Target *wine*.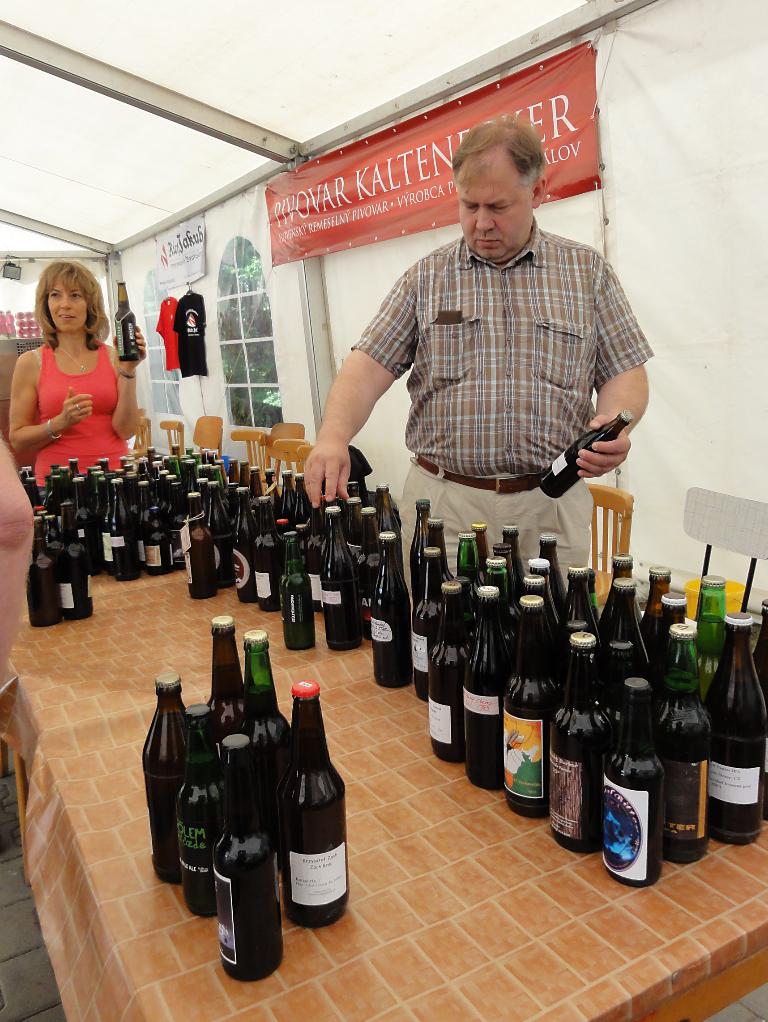
Target region: [left=213, top=733, right=286, bottom=983].
